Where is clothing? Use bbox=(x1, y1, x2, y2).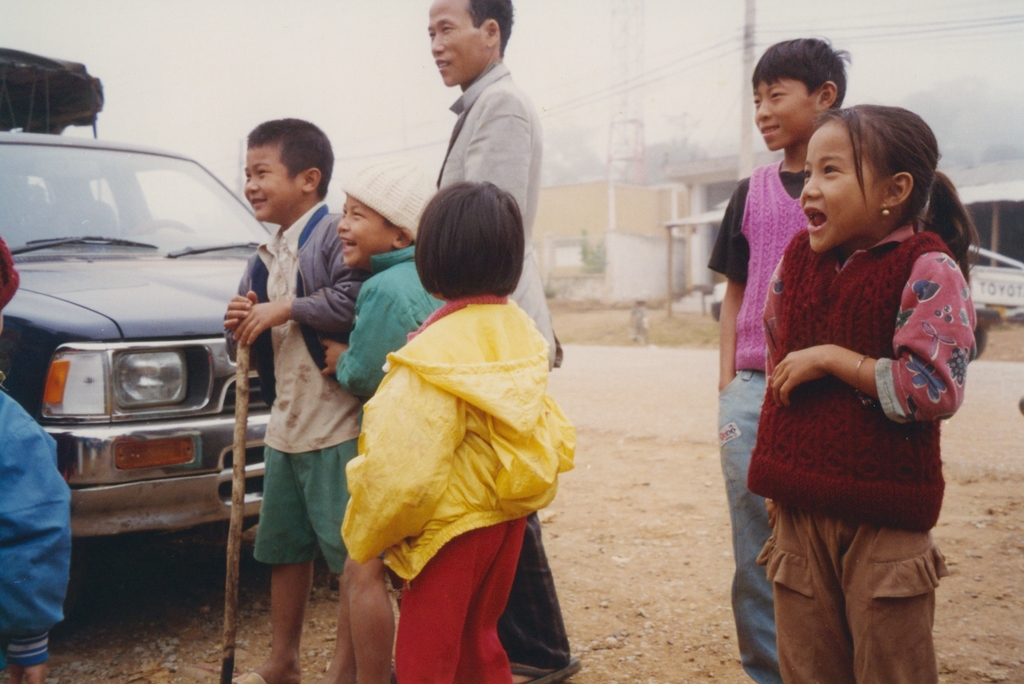
bbox=(712, 370, 796, 683).
